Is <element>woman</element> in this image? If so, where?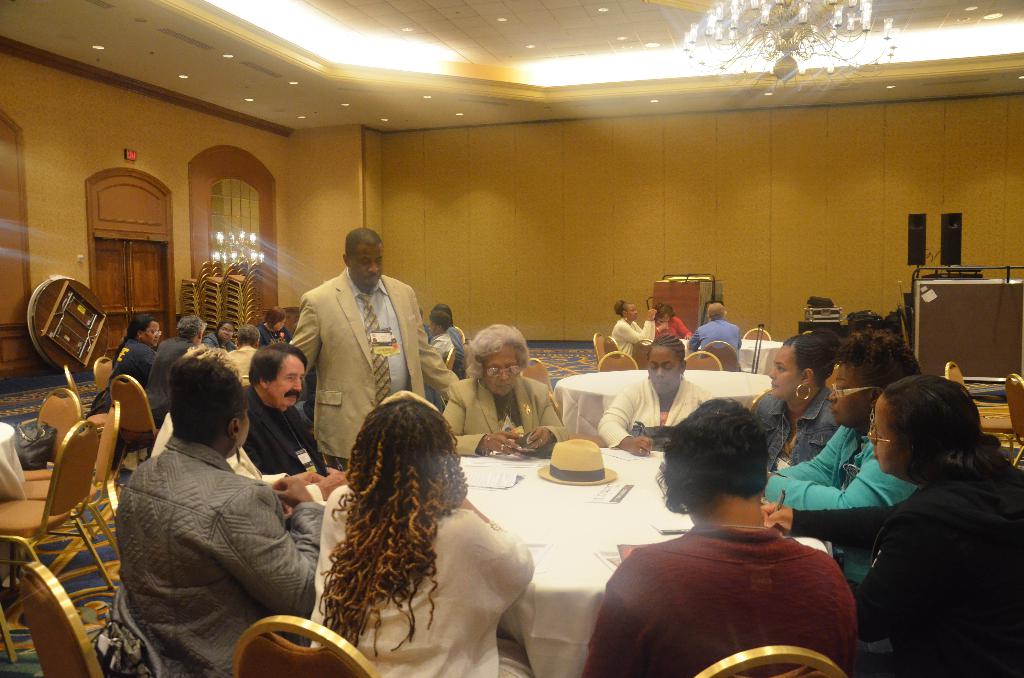
Yes, at <box>110,349,325,677</box>.
